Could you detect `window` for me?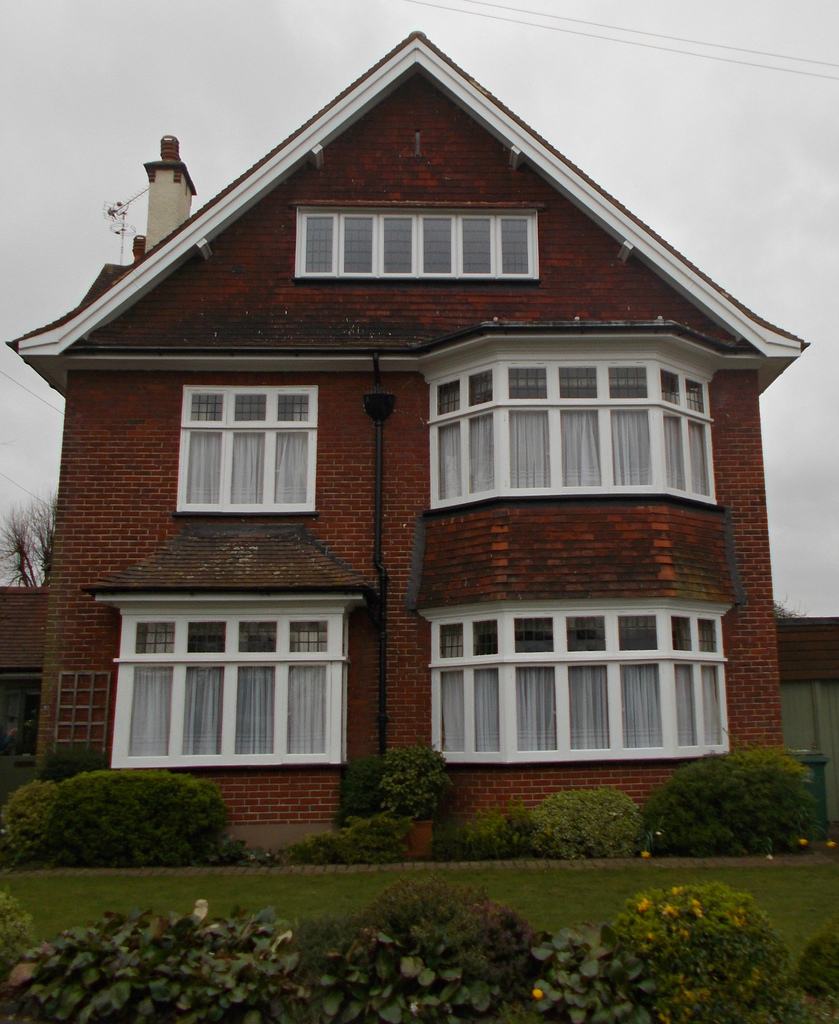
Detection result: region(177, 385, 319, 515).
